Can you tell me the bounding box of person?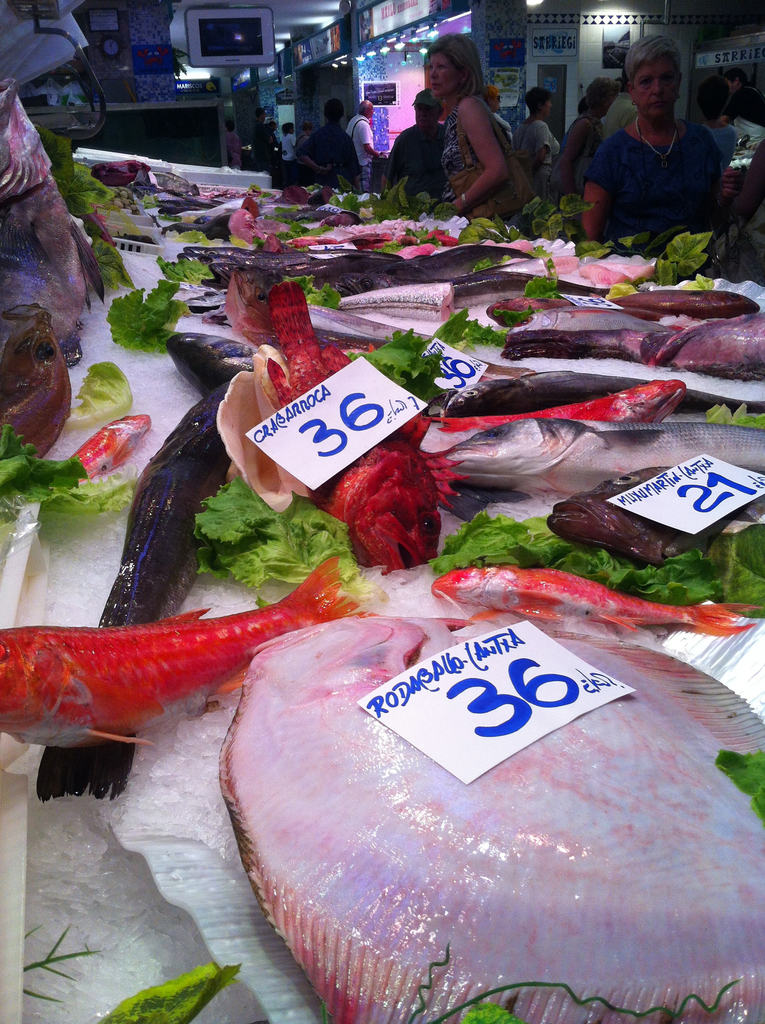
<bbox>430, 30, 535, 230</bbox>.
